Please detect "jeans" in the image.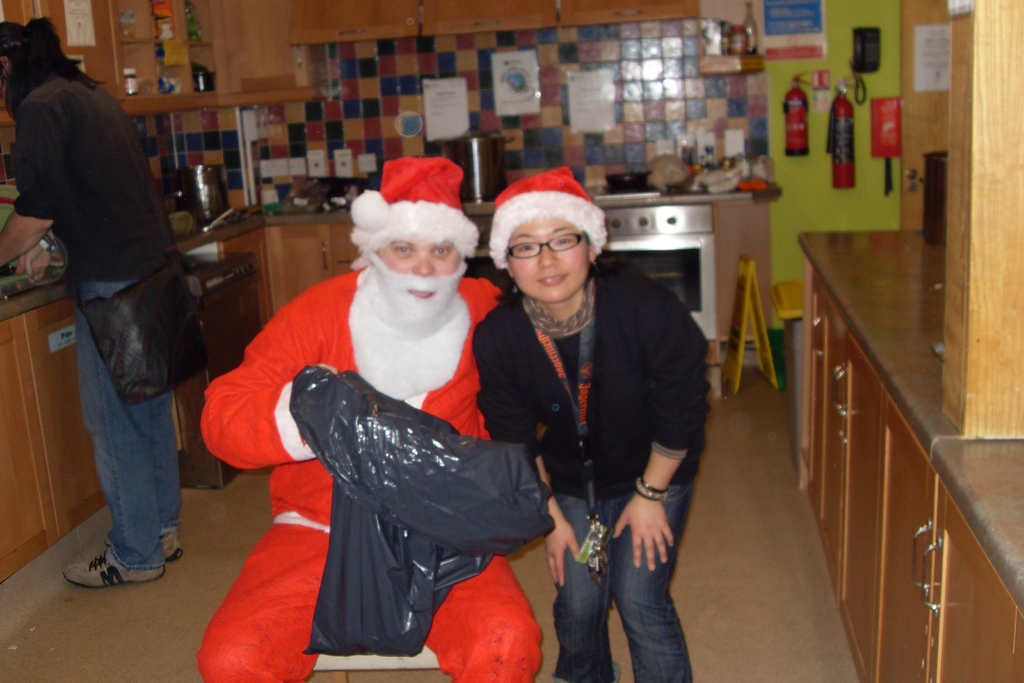
crop(74, 278, 179, 569).
